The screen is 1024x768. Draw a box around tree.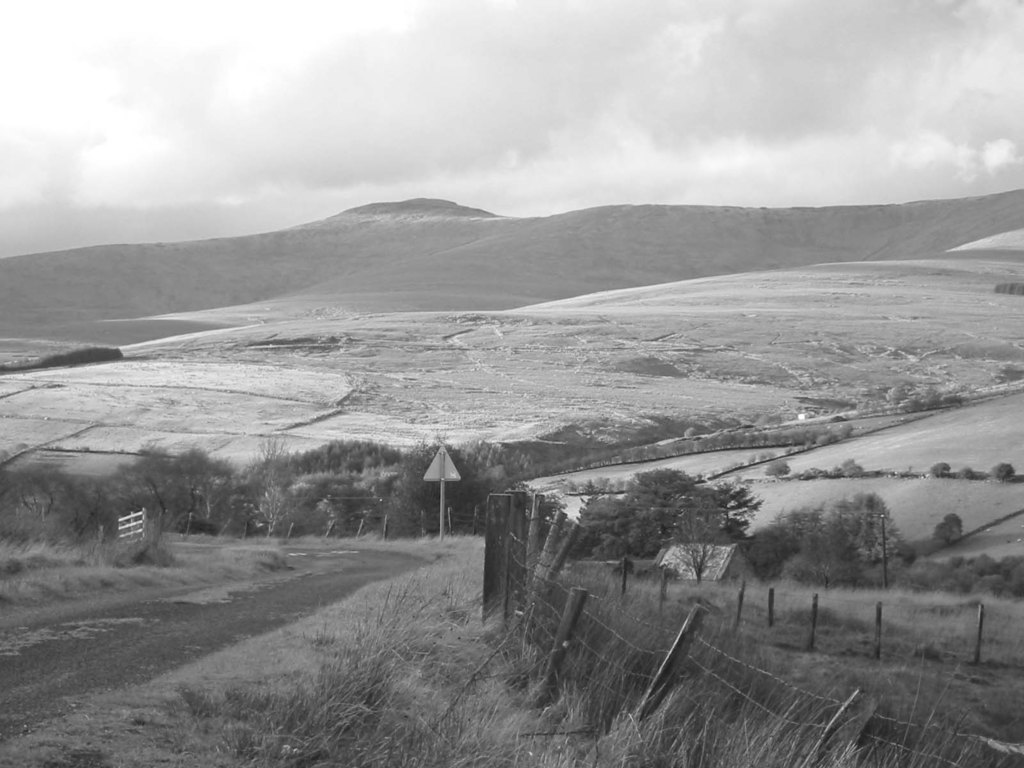
<region>990, 460, 1020, 494</region>.
